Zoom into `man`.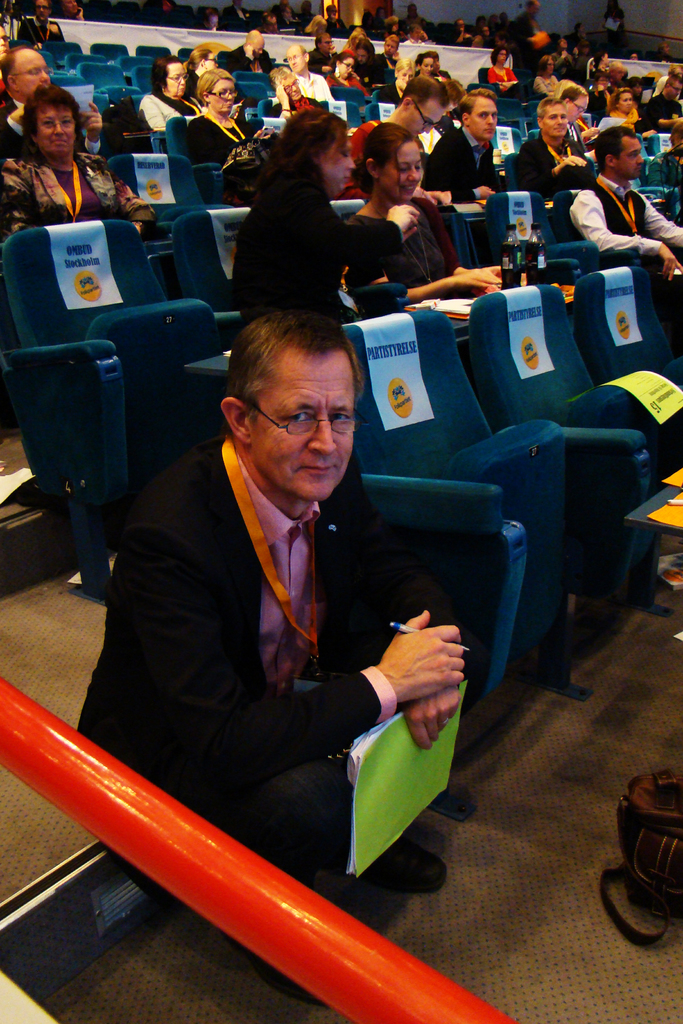
Zoom target: 58,296,485,937.
